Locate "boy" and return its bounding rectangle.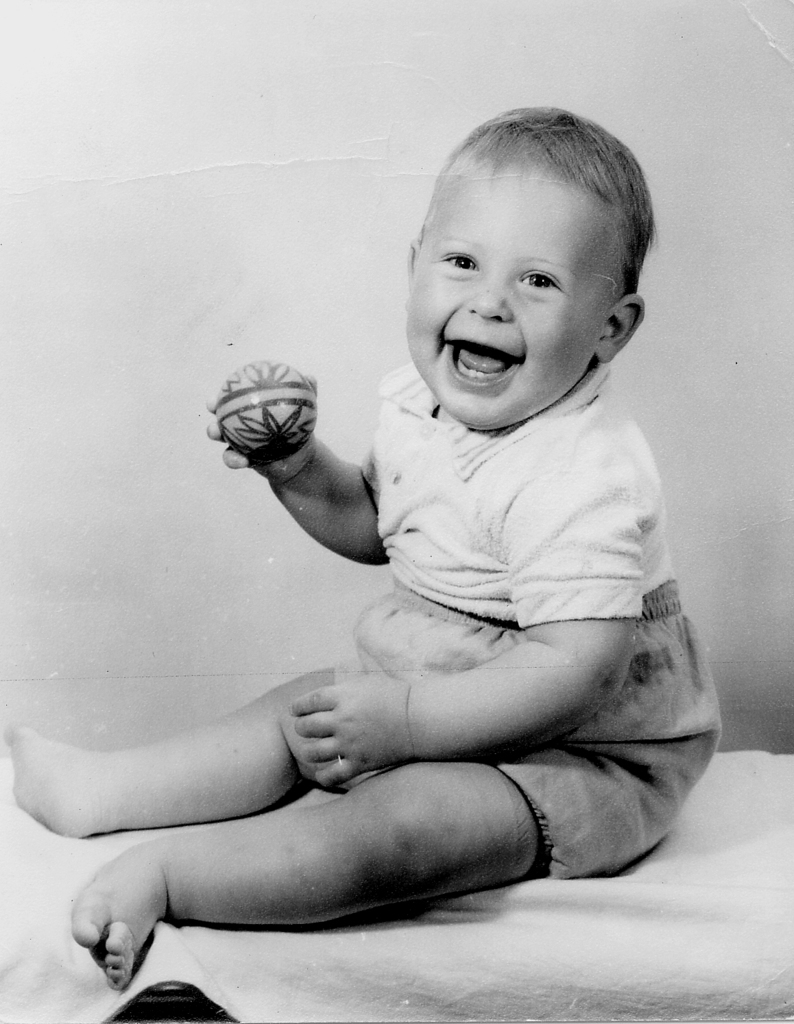
86 110 705 916.
